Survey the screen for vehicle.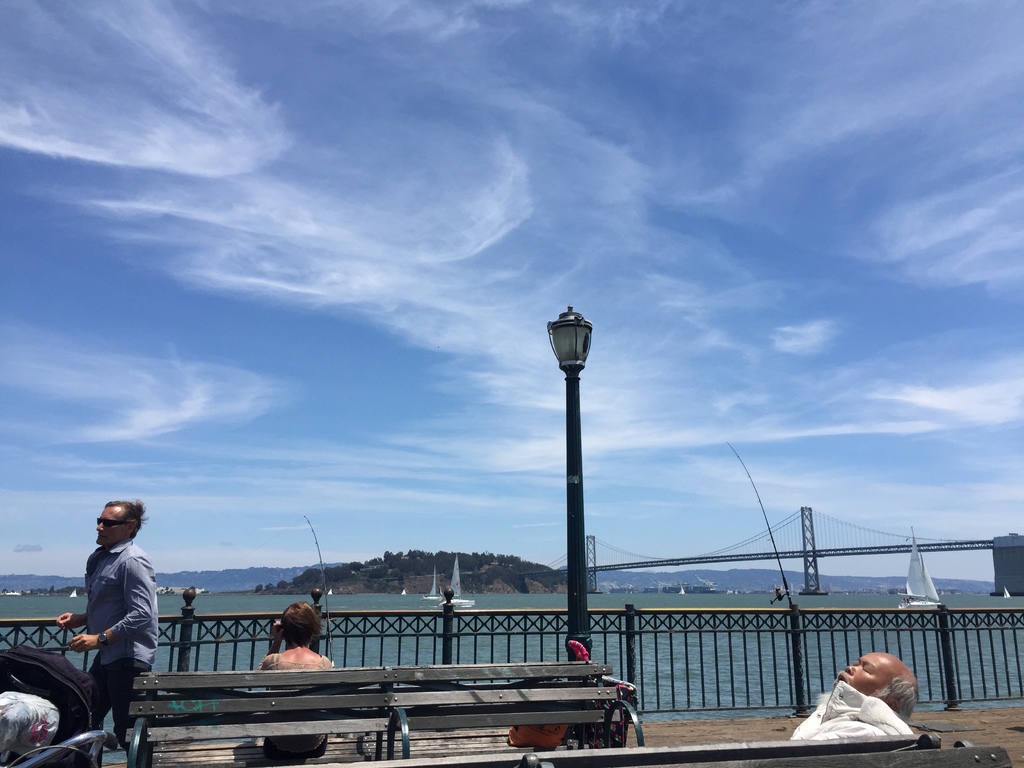
Survey found: bbox=(893, 519, 954, 617).
